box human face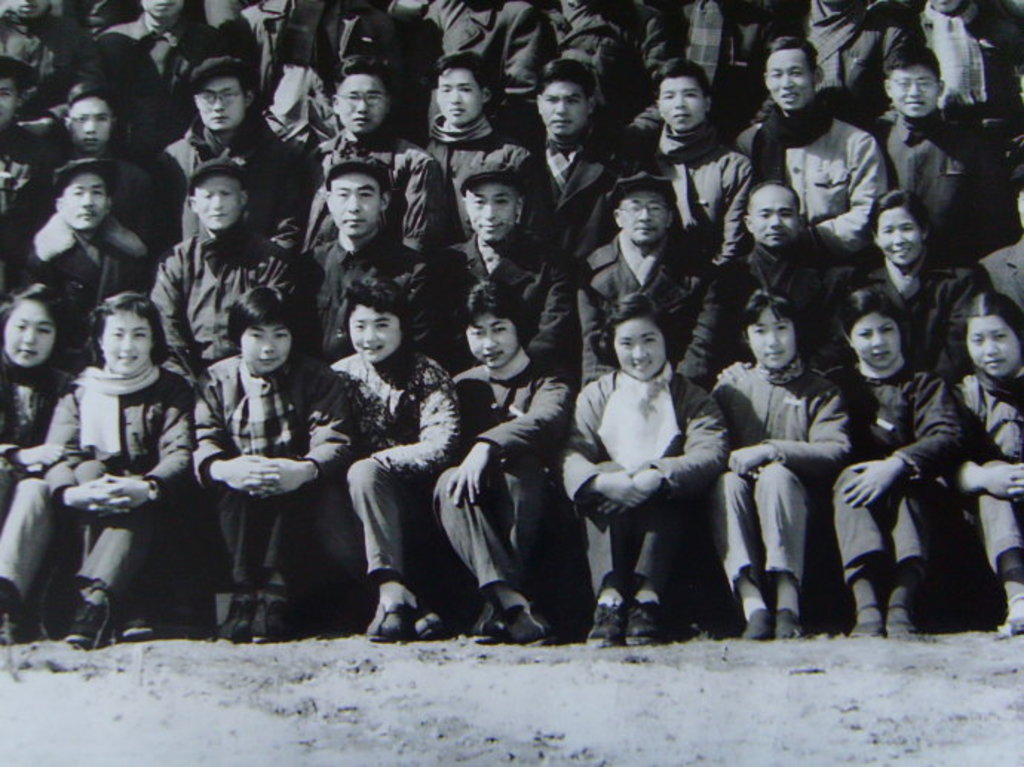
box(769, 42, 806, 108)
